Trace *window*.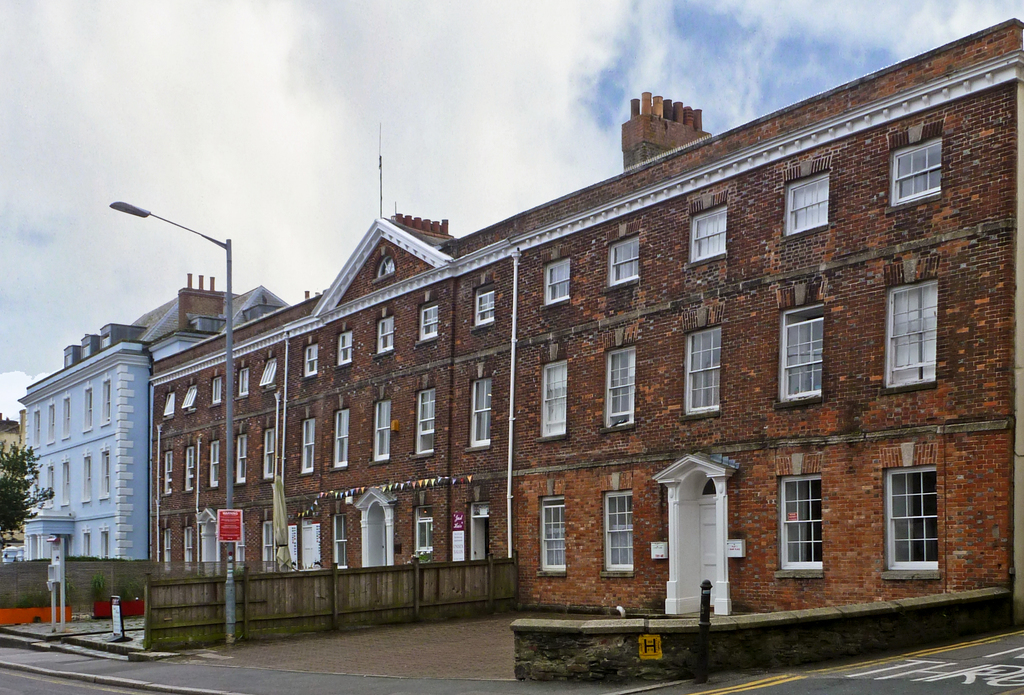
Traced to rect(32, 413, 41, 445).
